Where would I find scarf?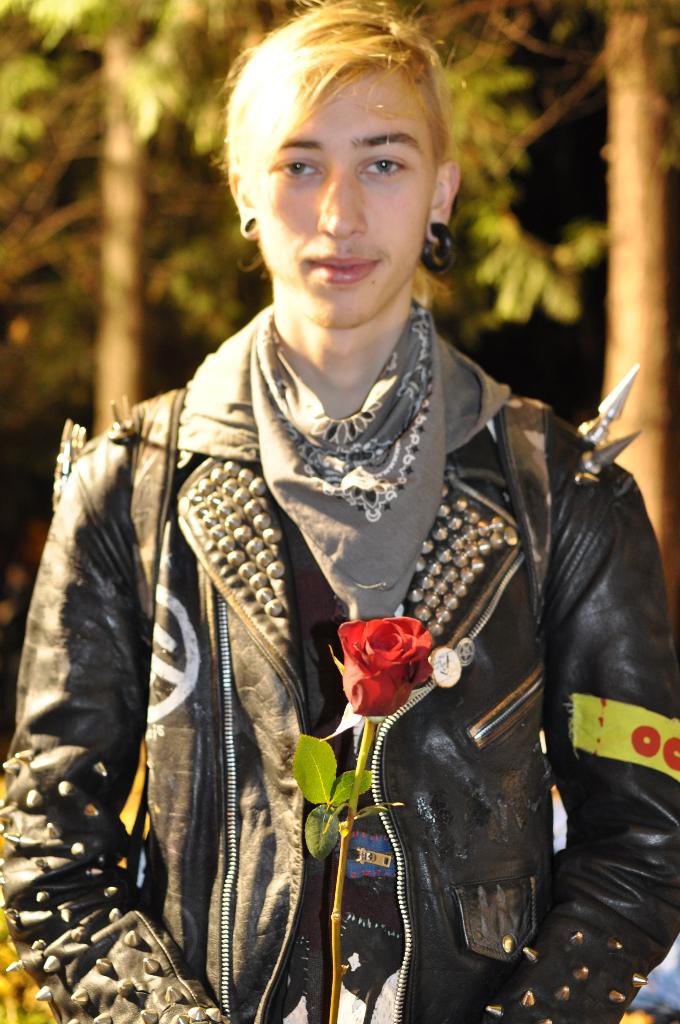
At 180/288/519/636.
